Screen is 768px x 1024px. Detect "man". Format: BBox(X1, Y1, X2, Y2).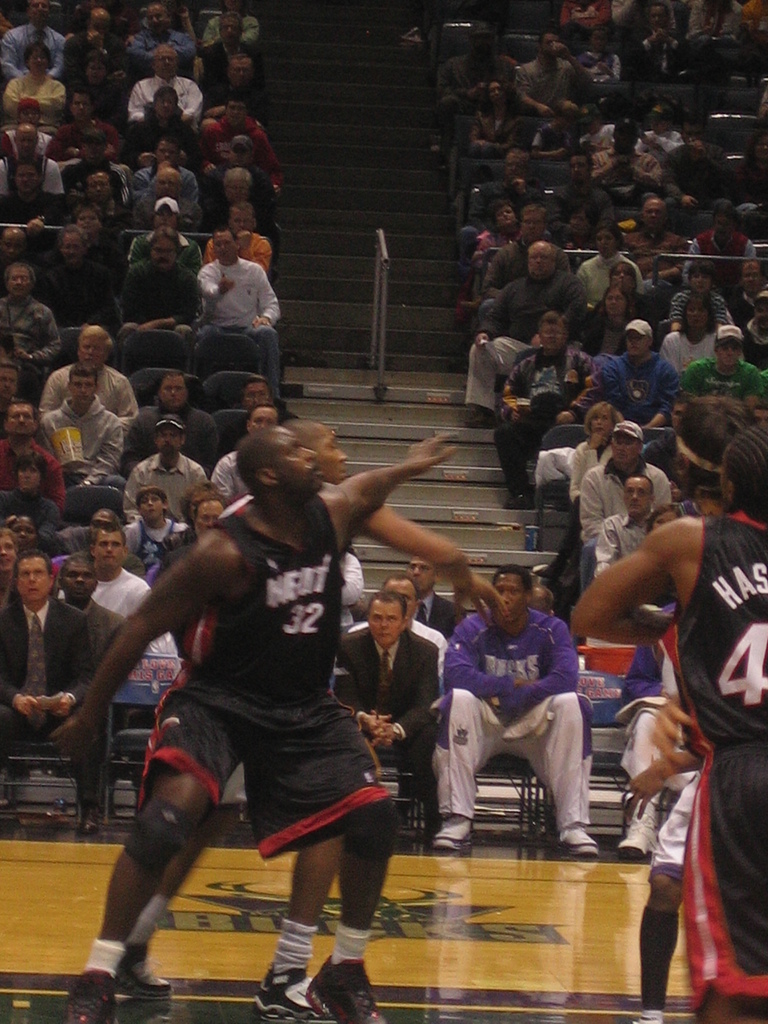
BBox(697, 200, 763, 288).
